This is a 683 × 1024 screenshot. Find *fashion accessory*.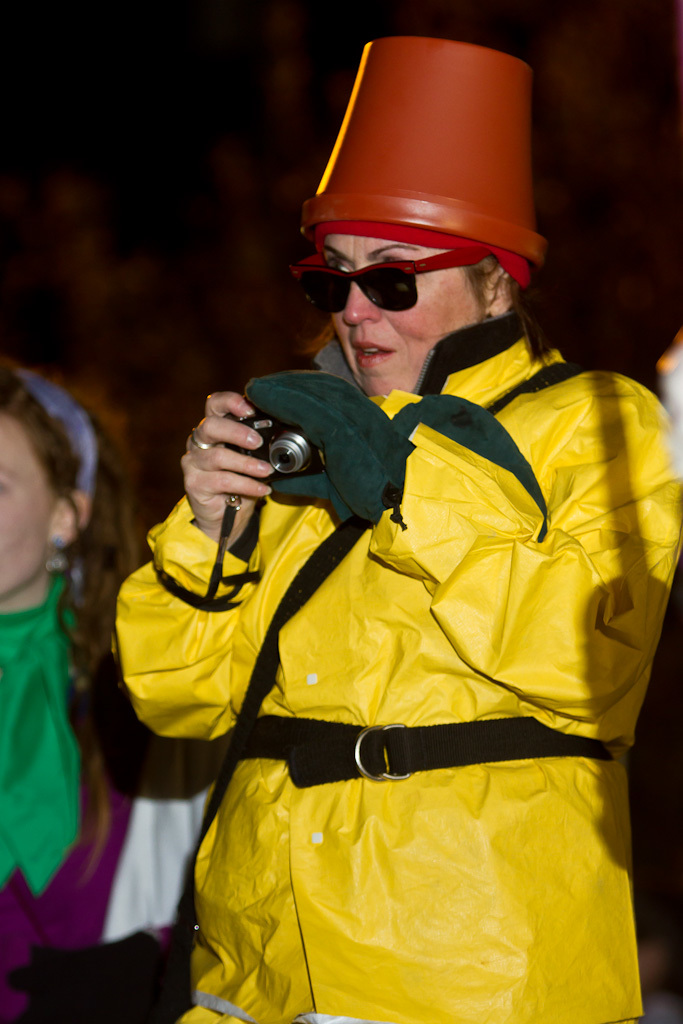
Bounding box: 242 719 616 792.
